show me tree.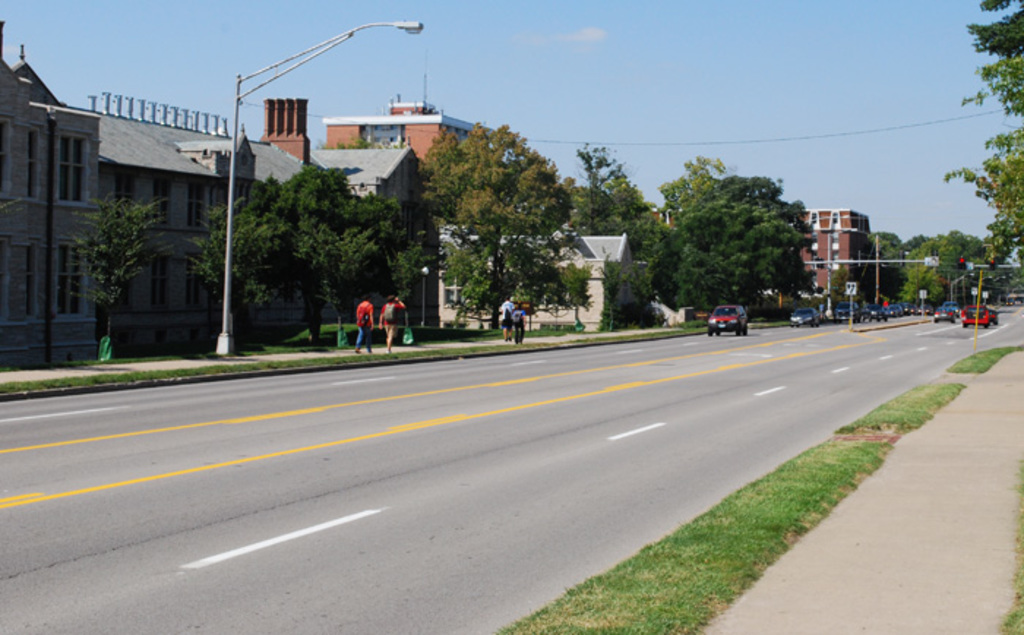
tree is here: BBox(944, 53, 1023, 252).
